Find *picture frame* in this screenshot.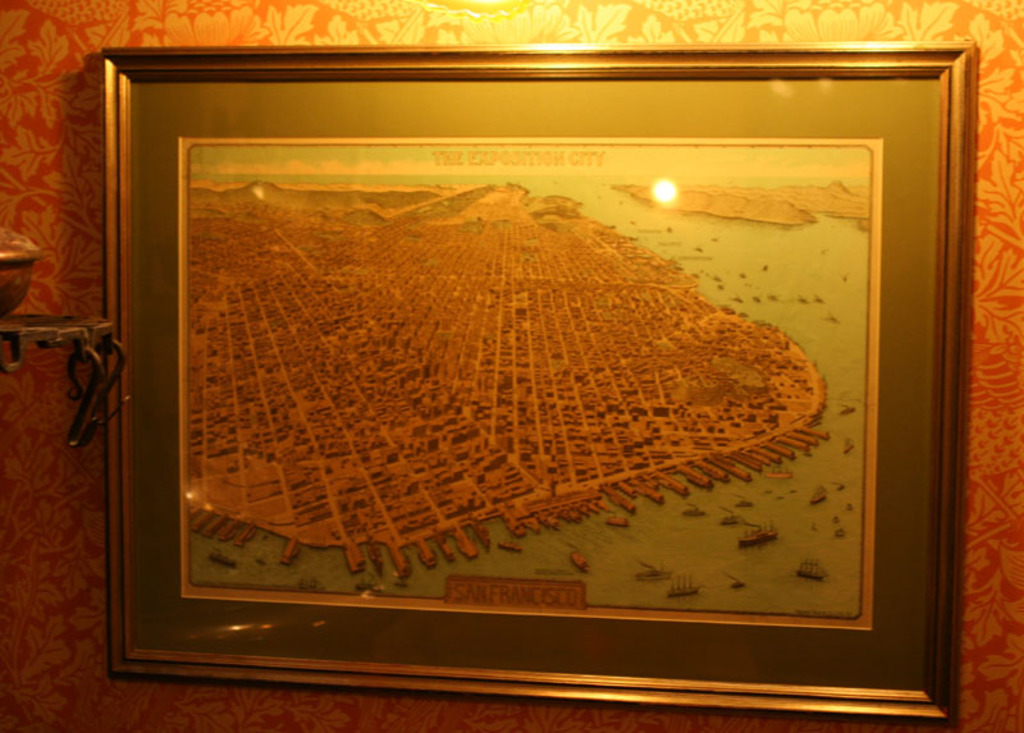
The bounding box for *picture frame* is 104:43:977:718.
